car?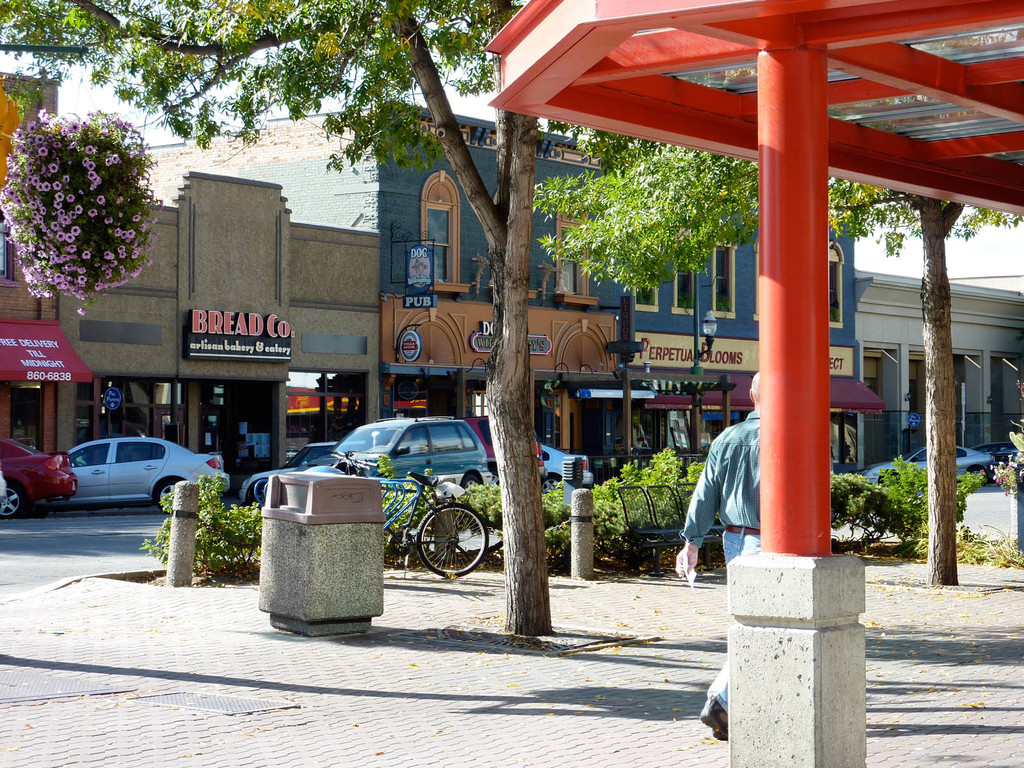
crop(243, 442, 337, 501)
